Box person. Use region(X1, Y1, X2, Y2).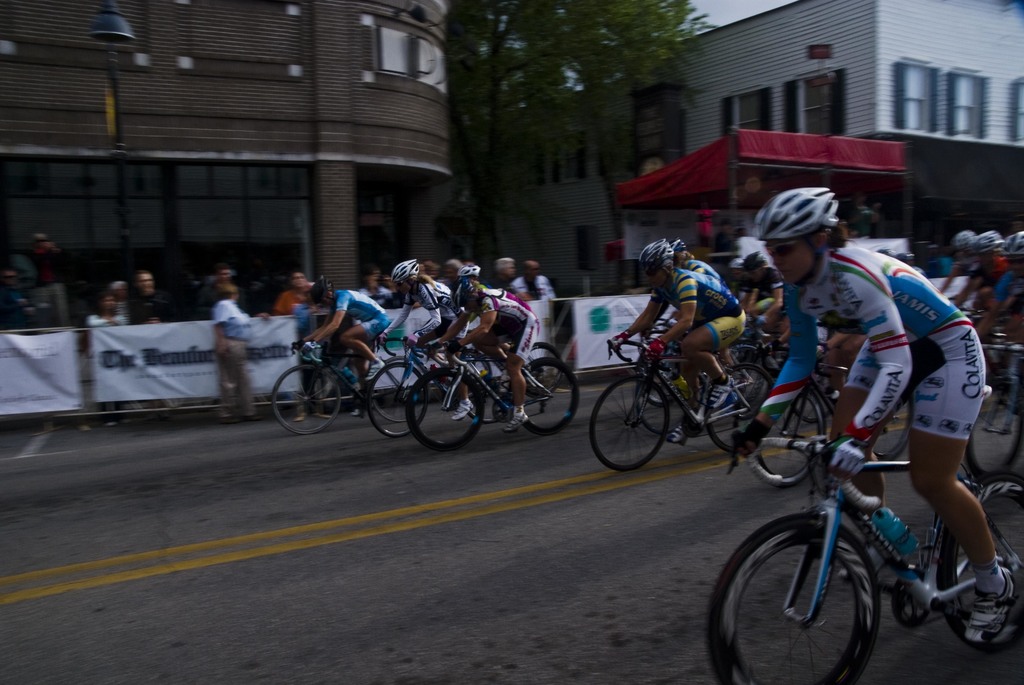
region(641, 239, 727, 400).
